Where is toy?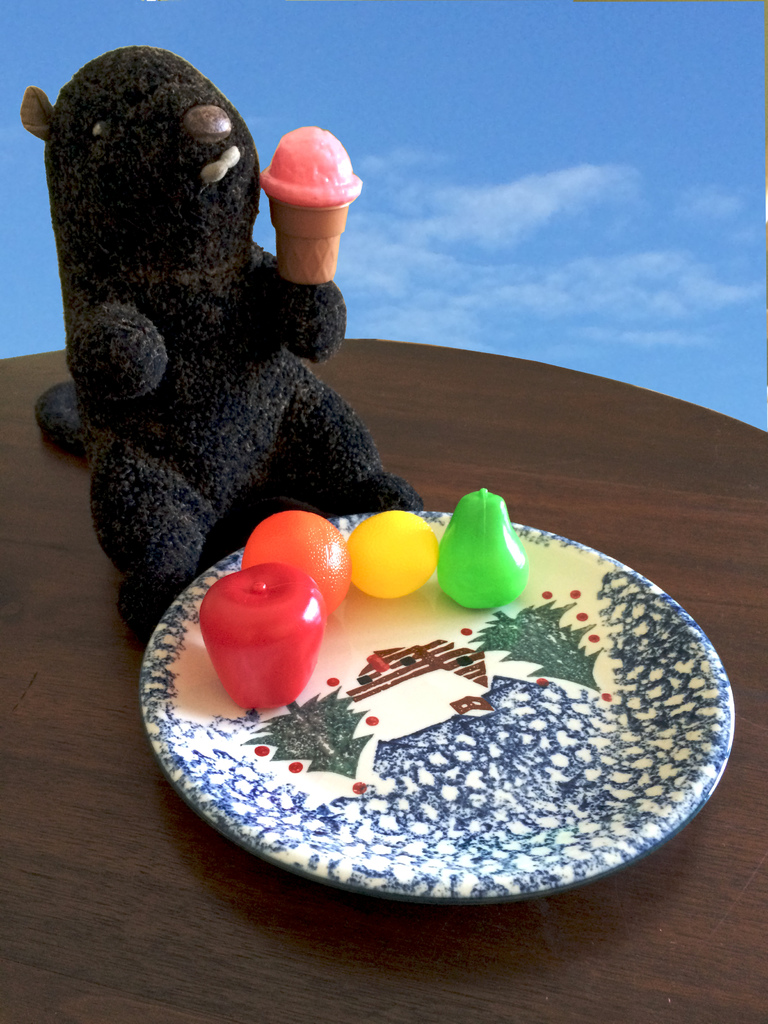
locate(244, 510, 356, 615).
